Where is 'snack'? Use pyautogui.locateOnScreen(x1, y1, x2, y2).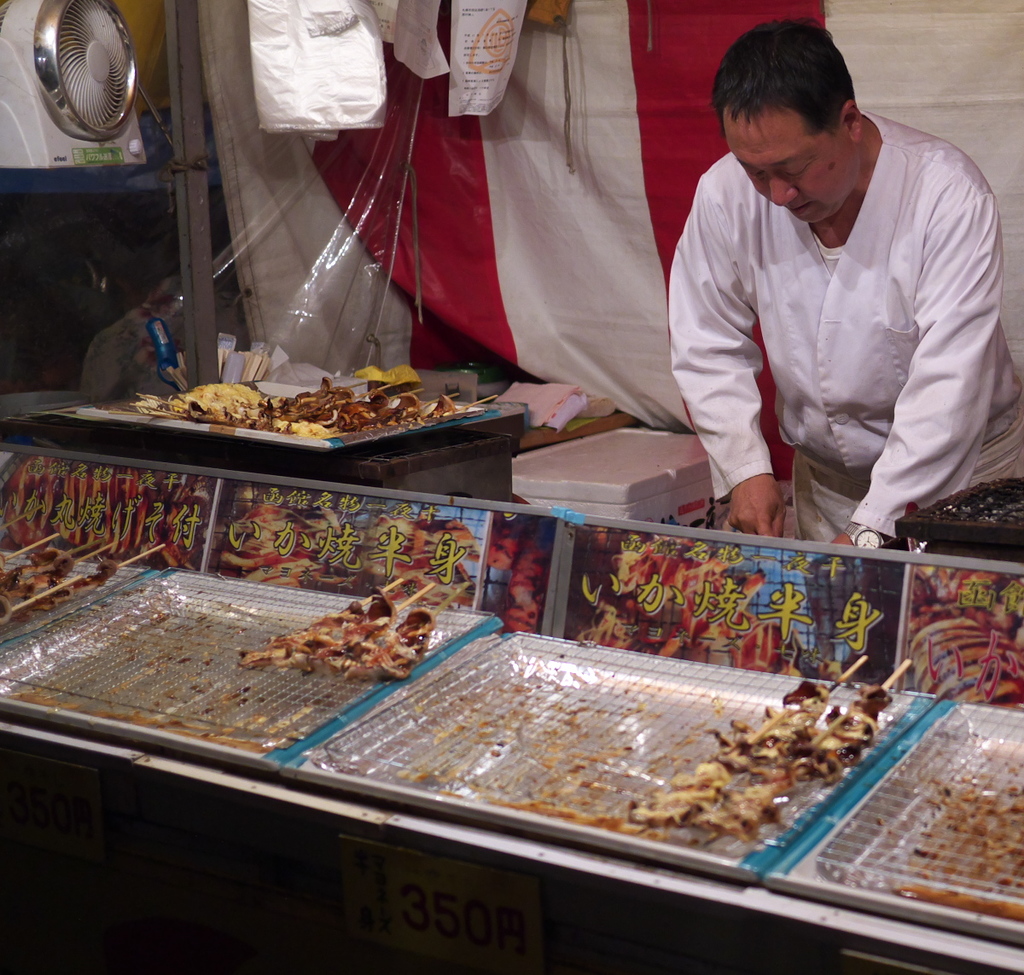
pyautogui.locateOnScreen(369, 608, 436, 676).
